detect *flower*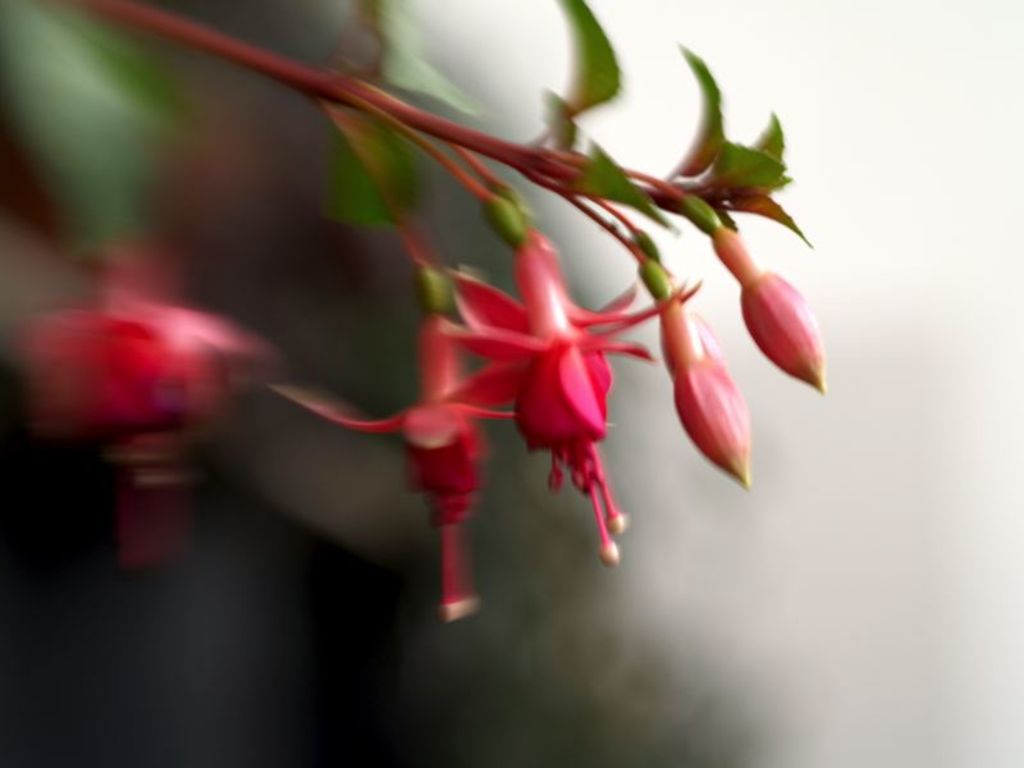
select_region(265, 320, 550, 625)
